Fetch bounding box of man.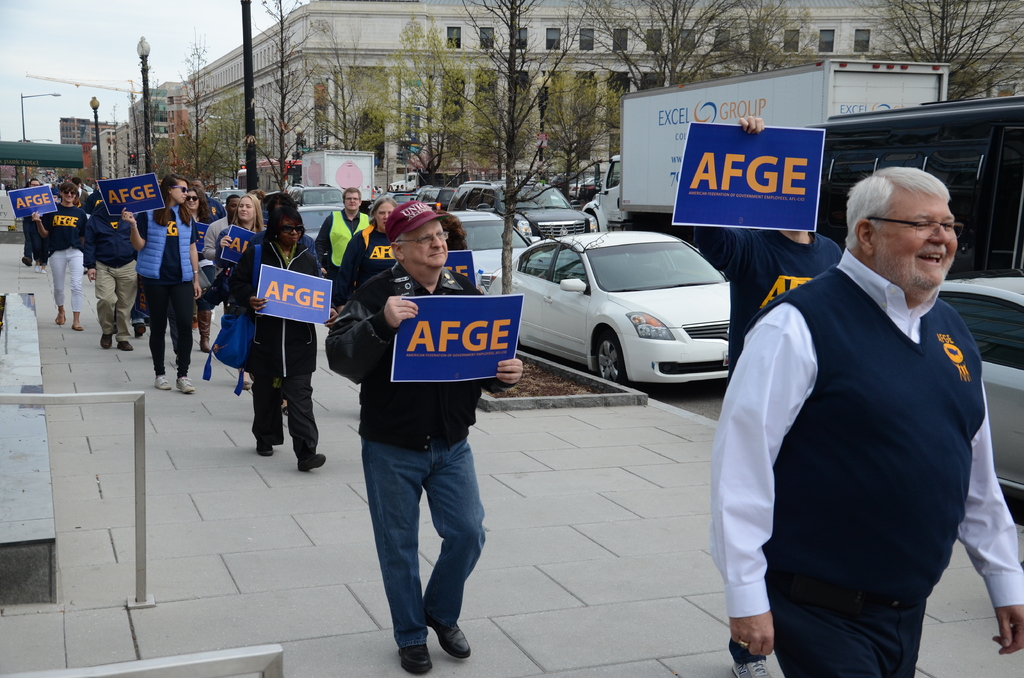
Bbox: [695,114,845,380].
